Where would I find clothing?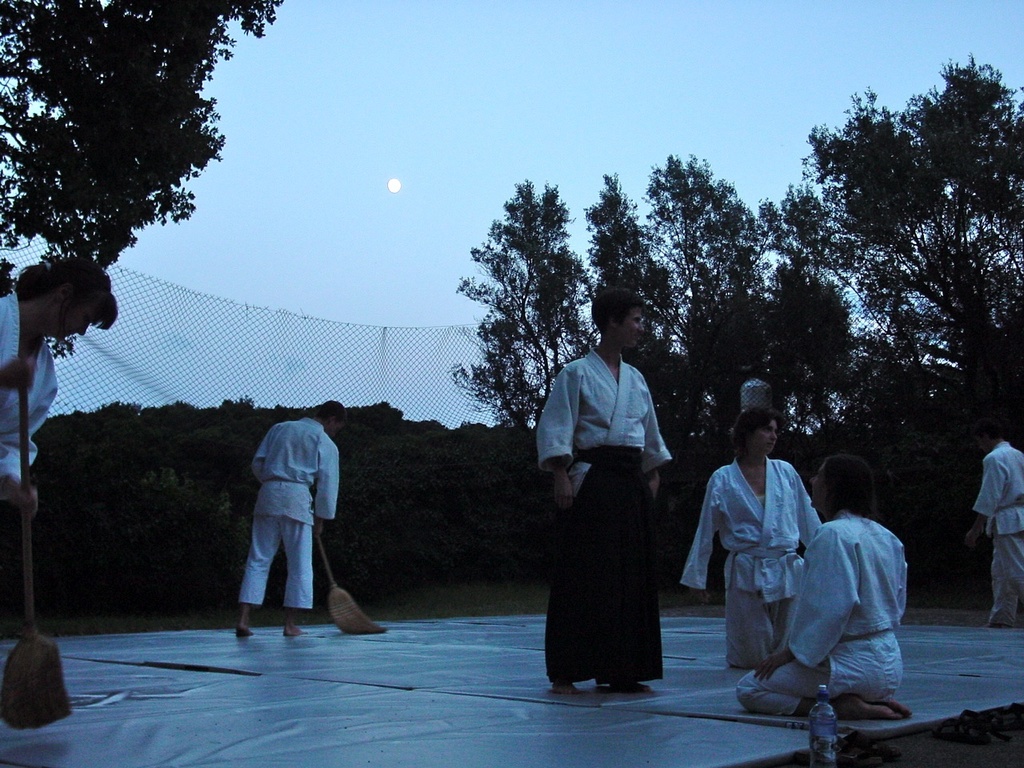
At 534, 348, 683, 690.
